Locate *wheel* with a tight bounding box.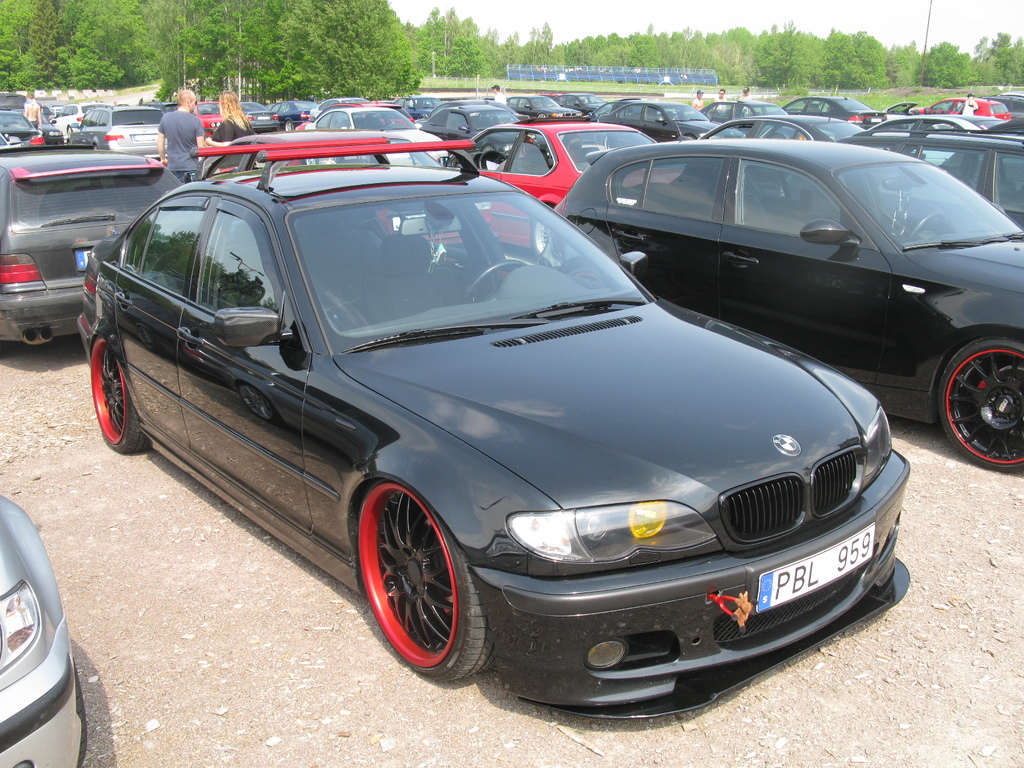
box(938, 329, 1023, 477).
